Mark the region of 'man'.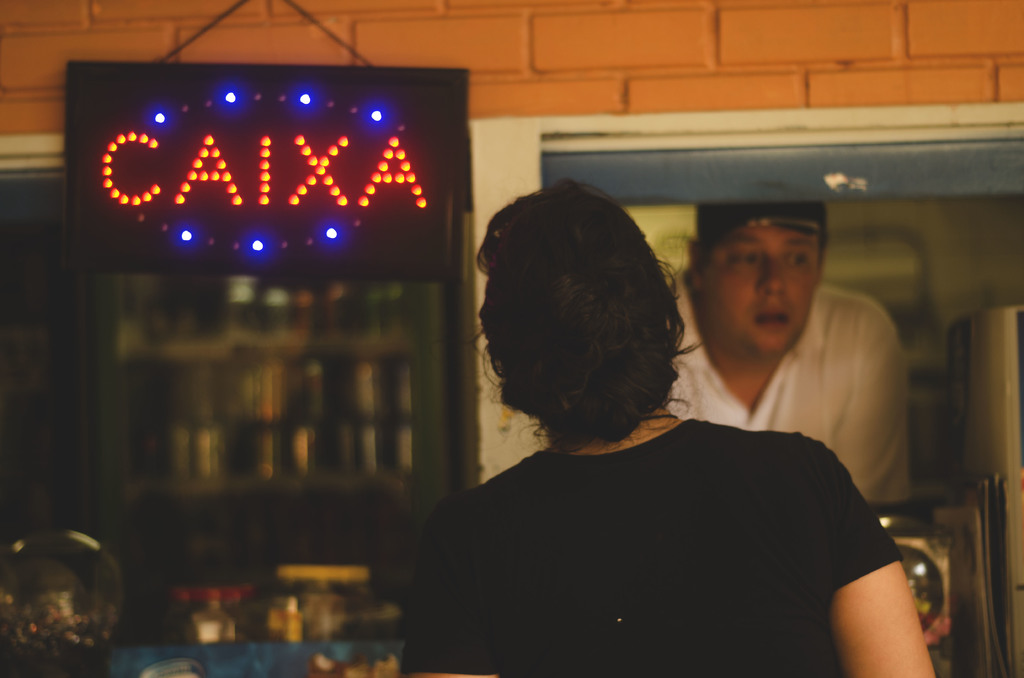
Region: 666/204/912/501.
